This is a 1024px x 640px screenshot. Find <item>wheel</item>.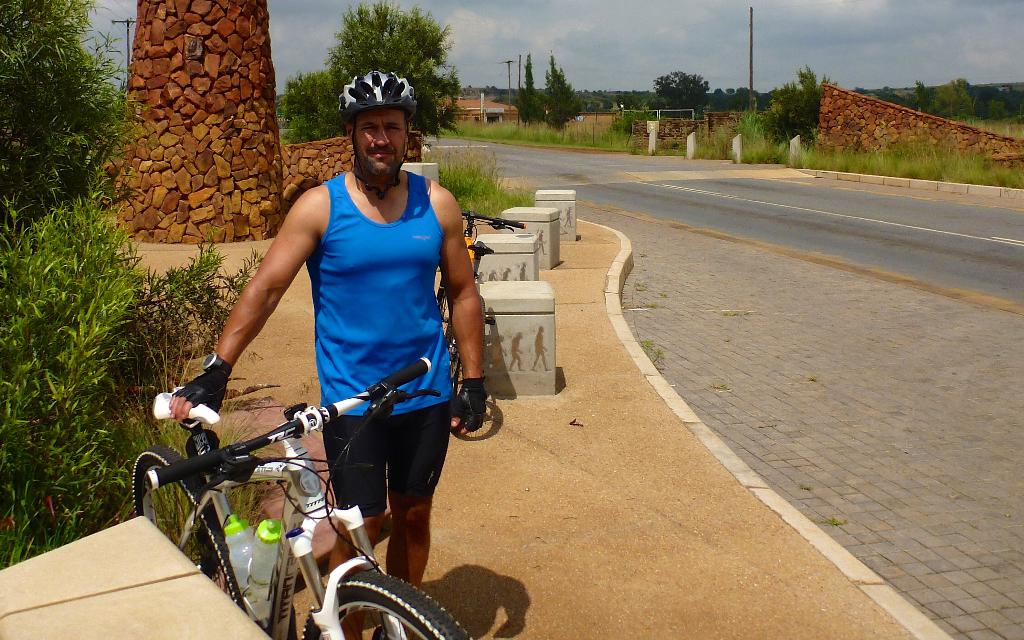
Bounding box: (135,446,249,614).
